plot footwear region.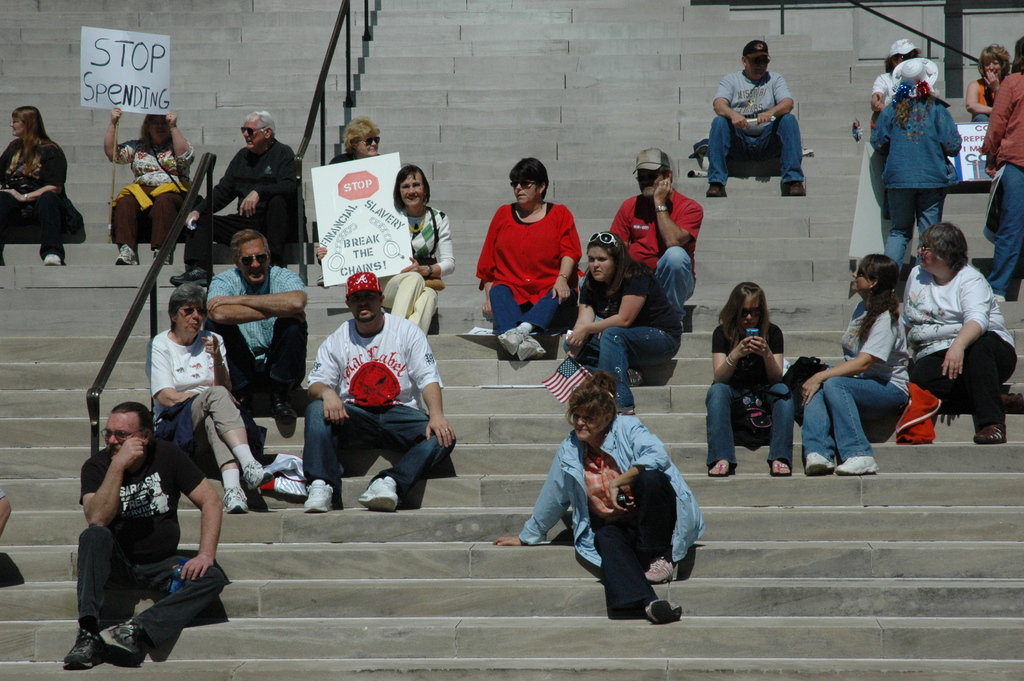
Plotted at (left=992, top=293, right=1008, bottom=304).
